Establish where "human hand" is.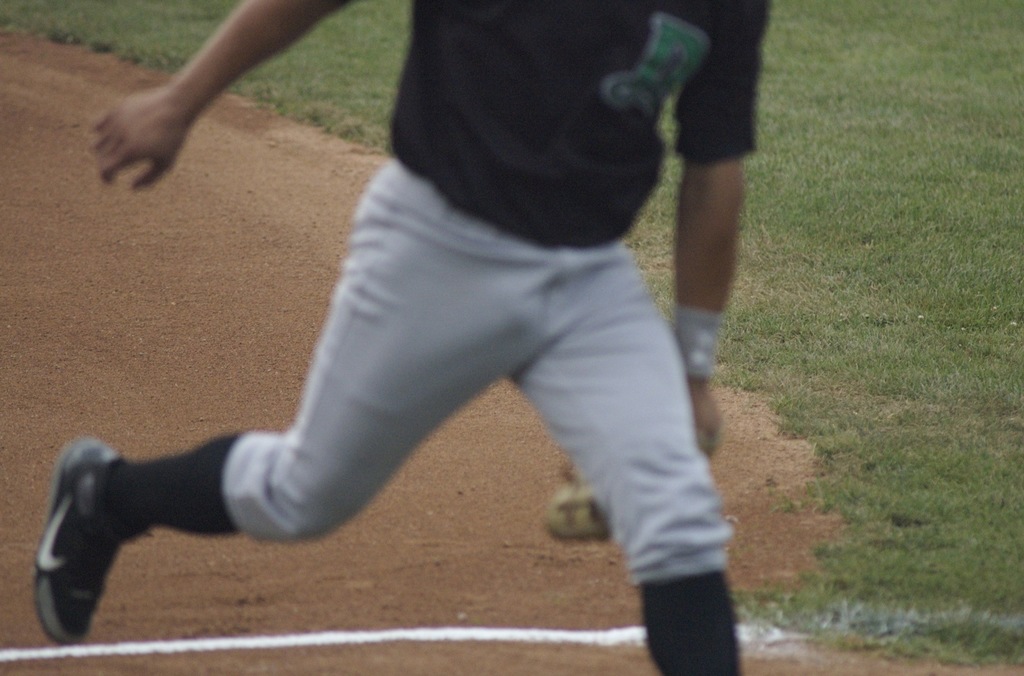
Established at (x1=689, y1=378, x2=726, y2=464).
